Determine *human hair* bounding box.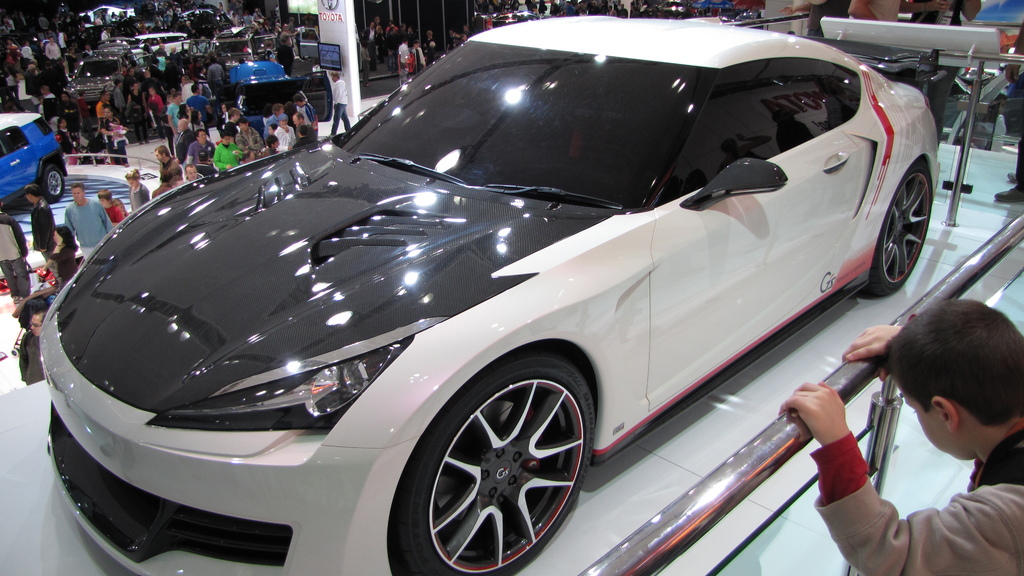
Determined: [114,200,125,215].
